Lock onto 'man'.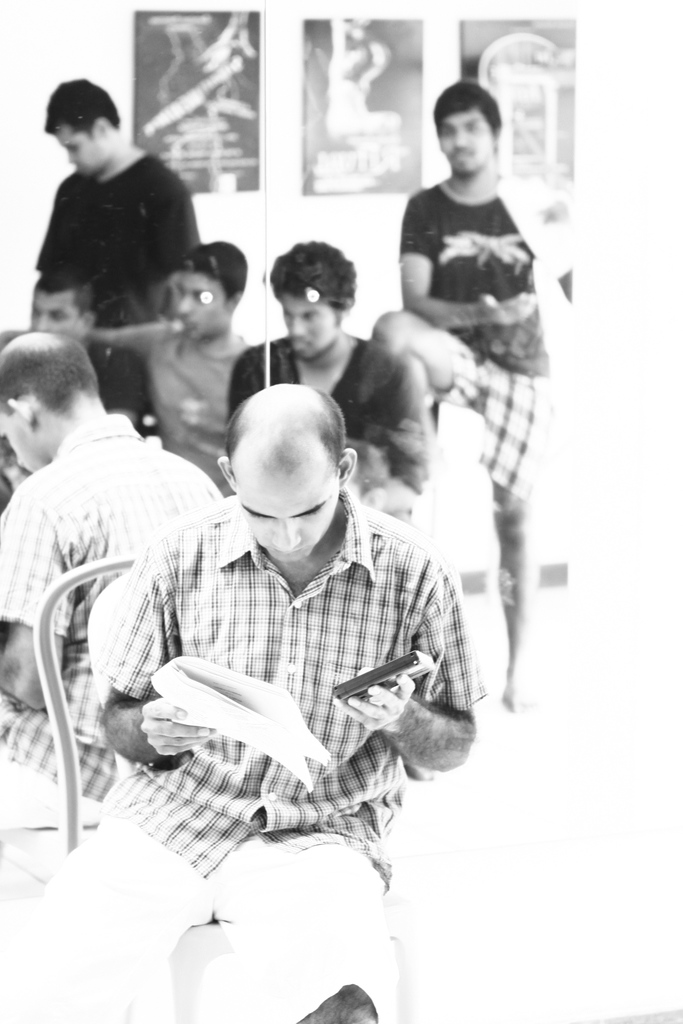
Locked: rect(233, 253, 406, 509).
